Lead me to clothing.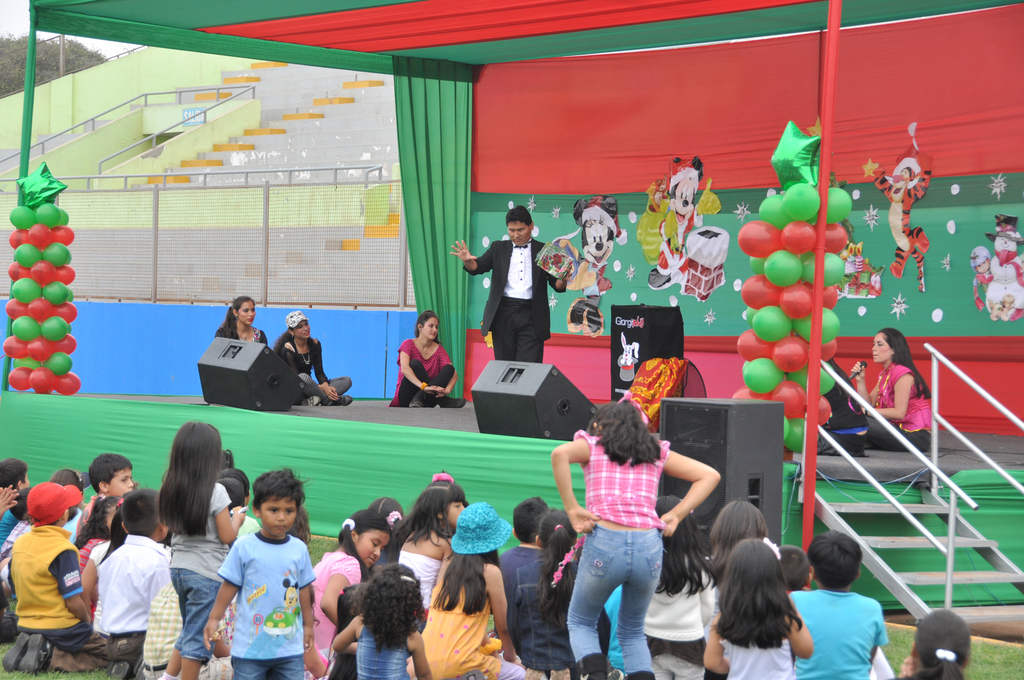
Lead to {"left": 390, "top": 334, "right": 458, "bottom": 408}.
